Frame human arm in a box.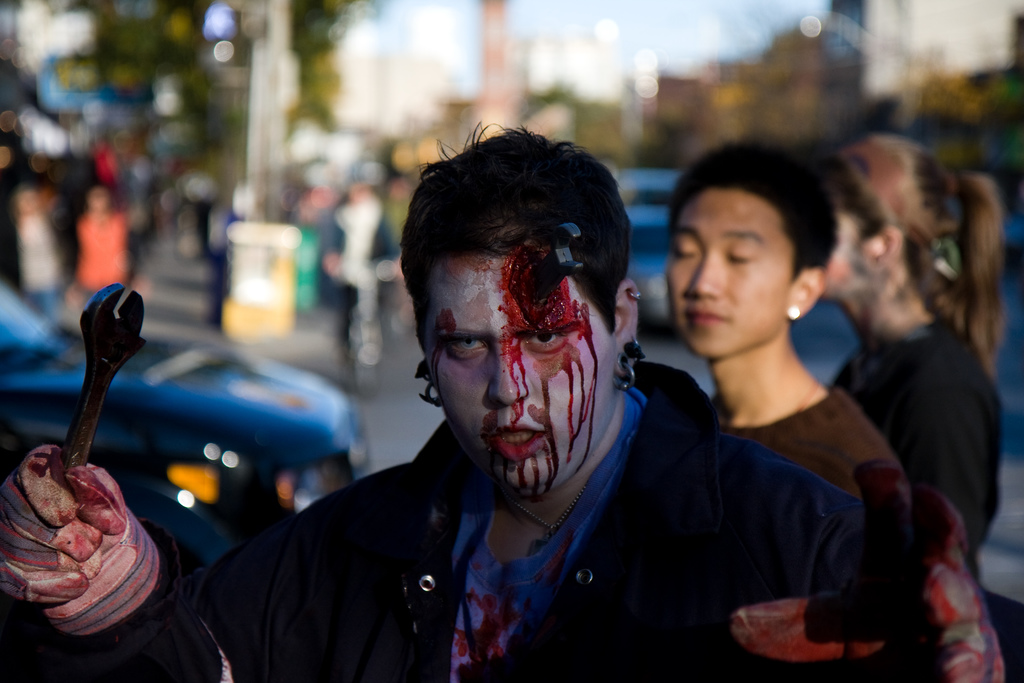
locate(863, 450, 1005, 682).
